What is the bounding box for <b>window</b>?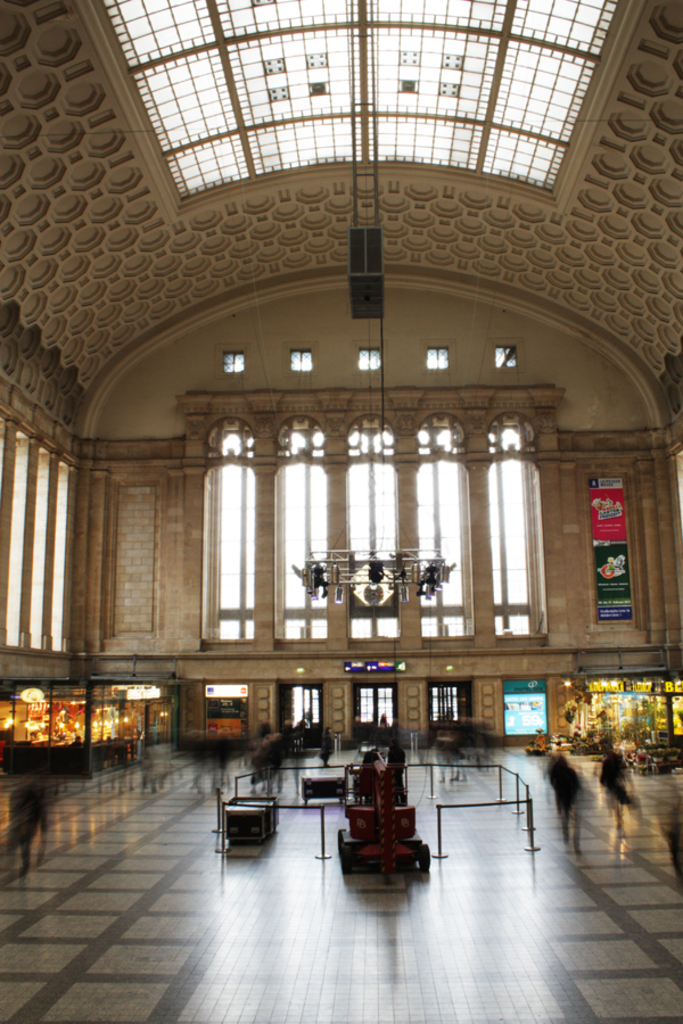
x1=208 y1=419 x2=252 y2=642.
